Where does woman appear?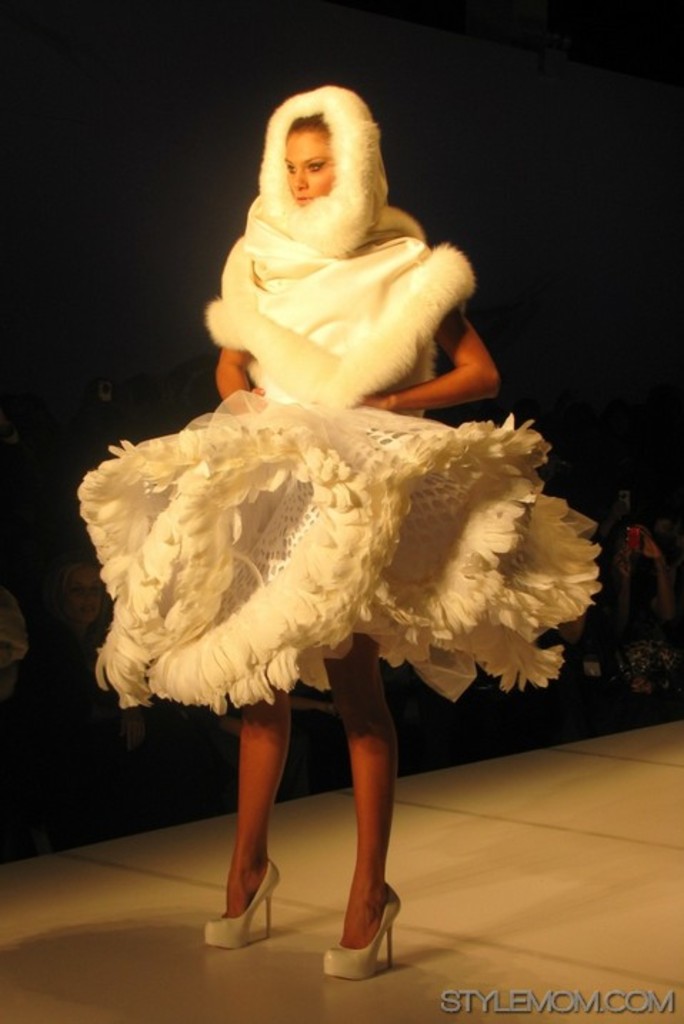
Appears at crop(81, 87, 595, 981).
